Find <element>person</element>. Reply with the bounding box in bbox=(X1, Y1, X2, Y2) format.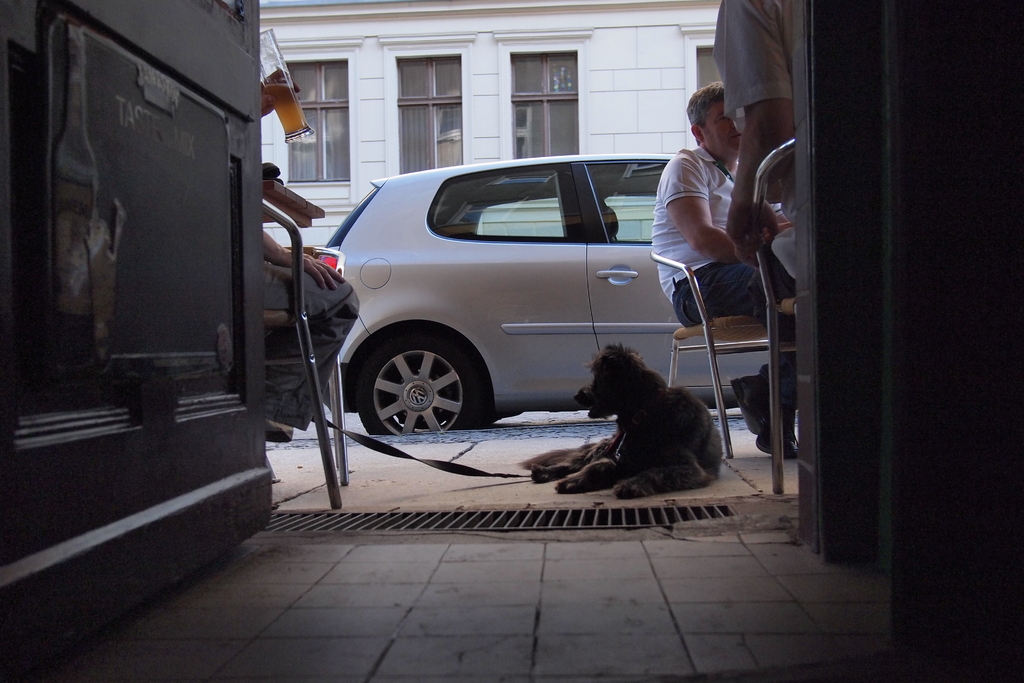
bbox=(262, 68, 358, 477).
